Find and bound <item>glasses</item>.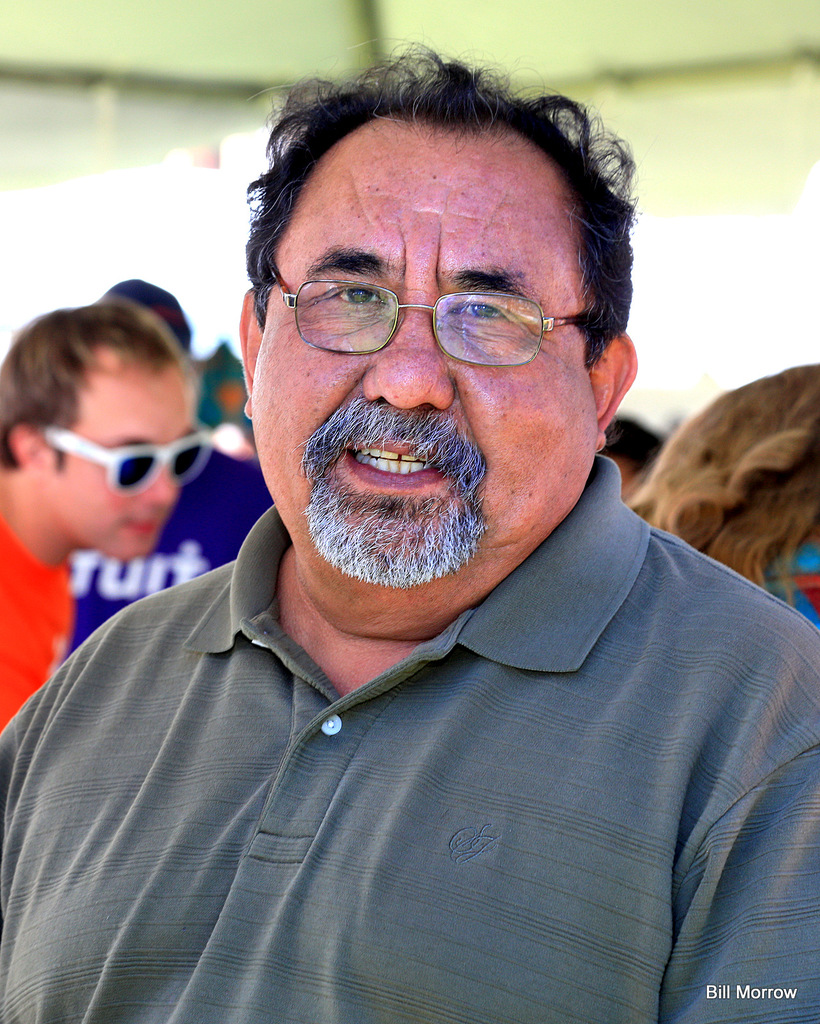
Bound: <bbox>243, 246, 615, 357</bbox>.
